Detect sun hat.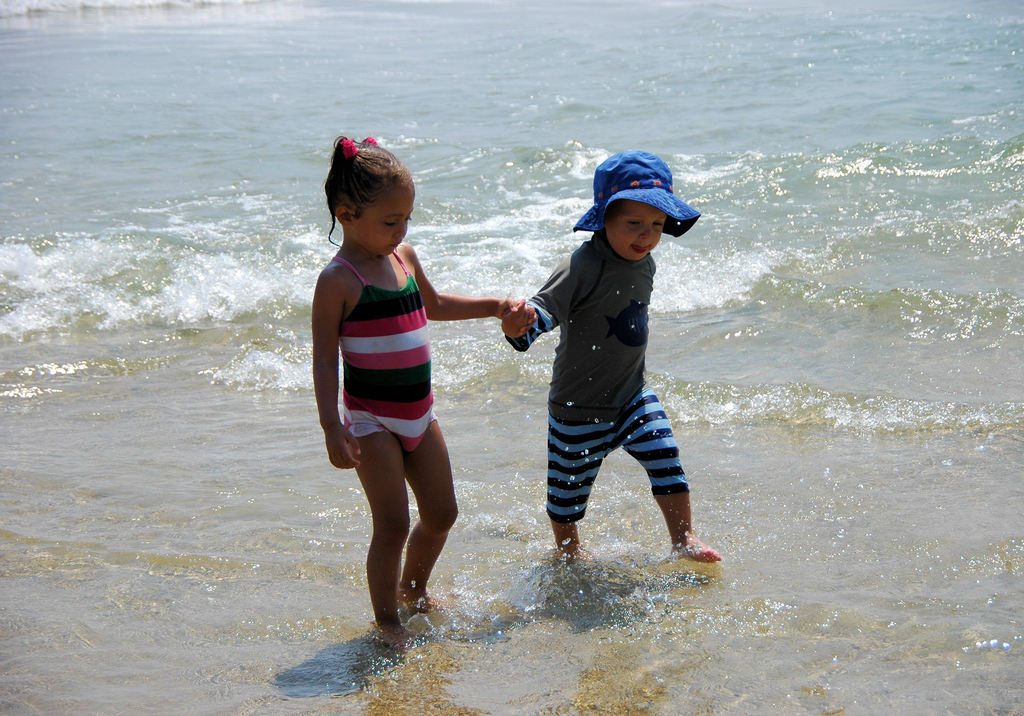
Detected at 573 147 699 239.
